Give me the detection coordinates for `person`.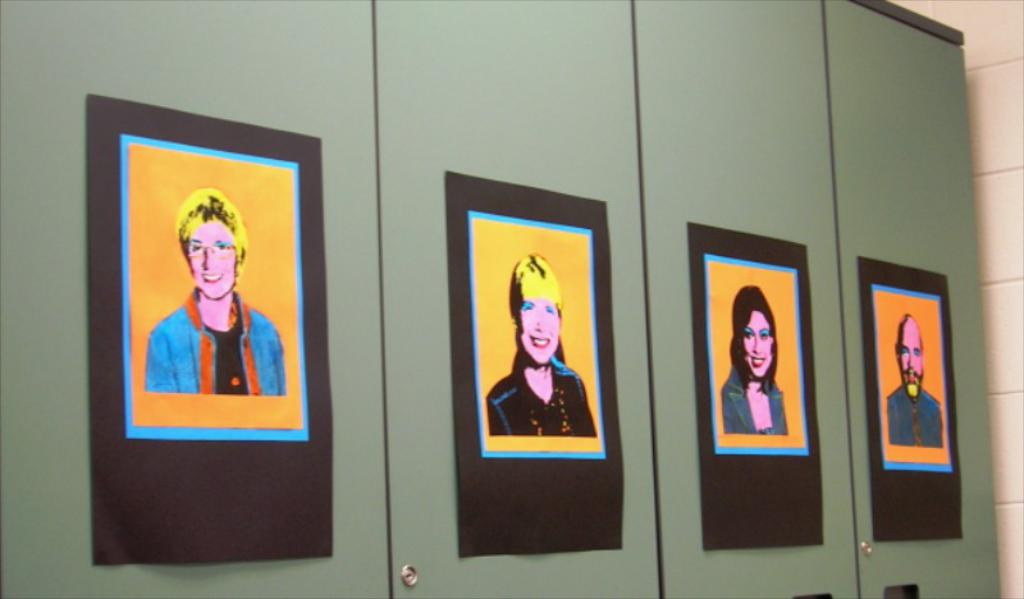
{"x1": 488, "y1": 255, "x2": 603, "y2": 440}.
